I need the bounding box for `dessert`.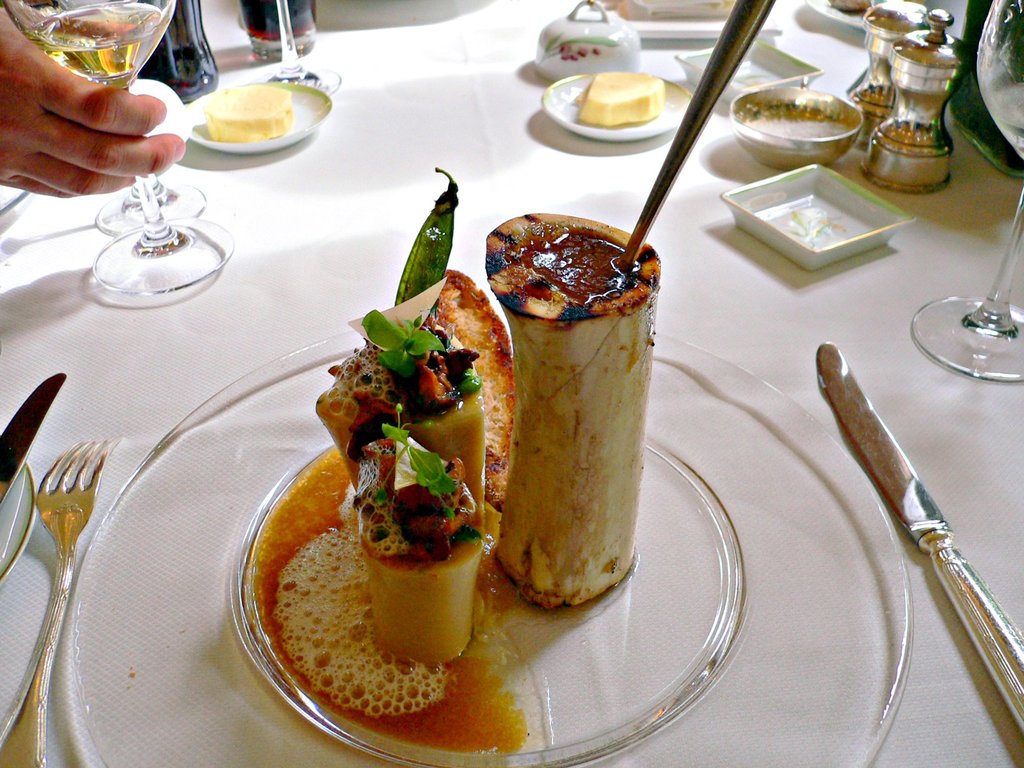
Here it is: <bbox>360, 462, 487, 671</bbox>.
